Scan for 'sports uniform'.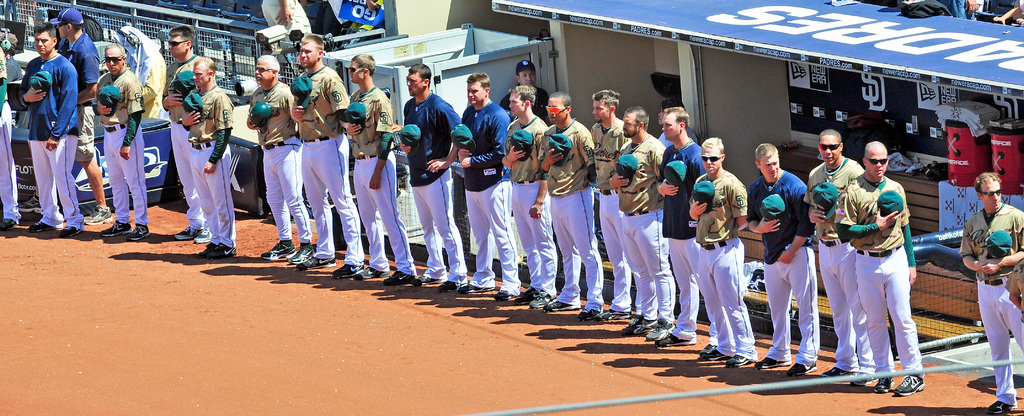
Scan result: <region>19, 58, 93, 236</region>.
